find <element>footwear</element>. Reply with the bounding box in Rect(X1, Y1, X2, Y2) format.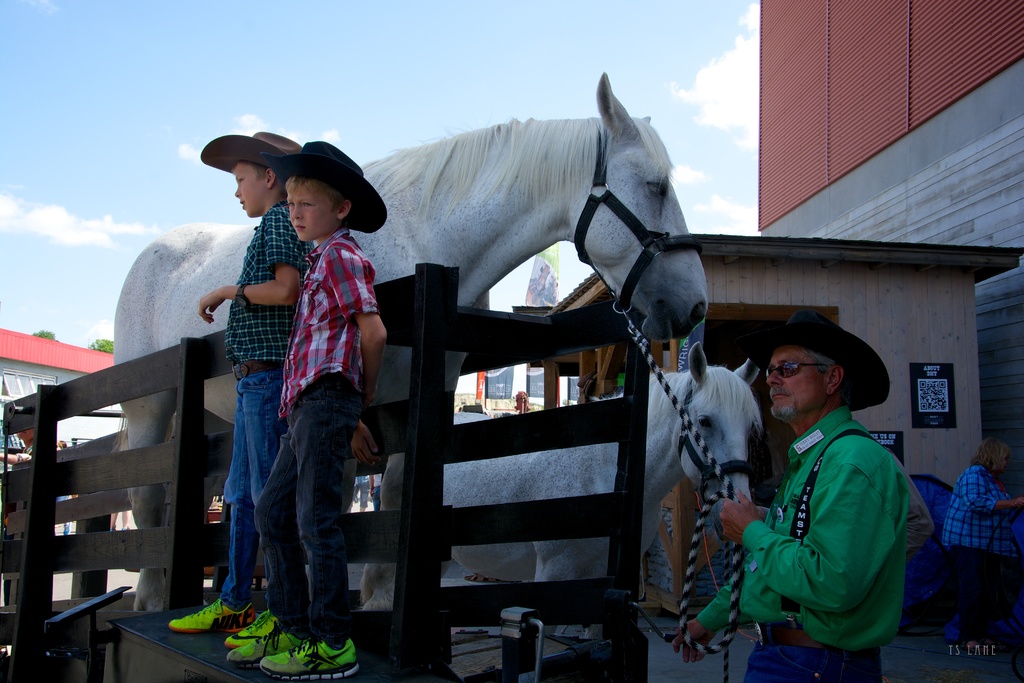
Rect(257, 633, 356, 682).
